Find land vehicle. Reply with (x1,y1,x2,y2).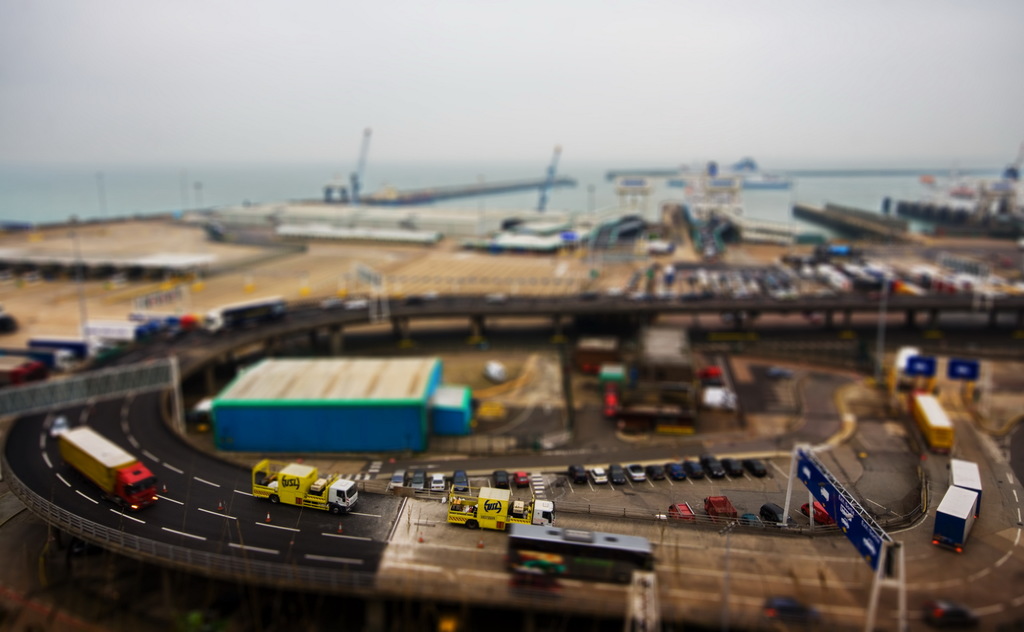
(491,472,509,489).
